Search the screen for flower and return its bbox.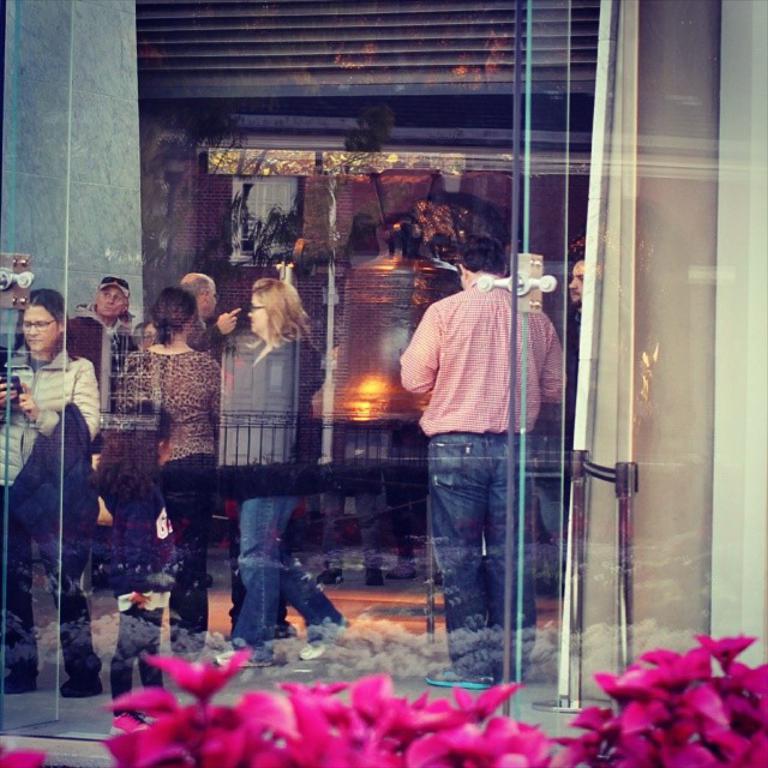
Found: BBox(582, 640, 746, 763).
